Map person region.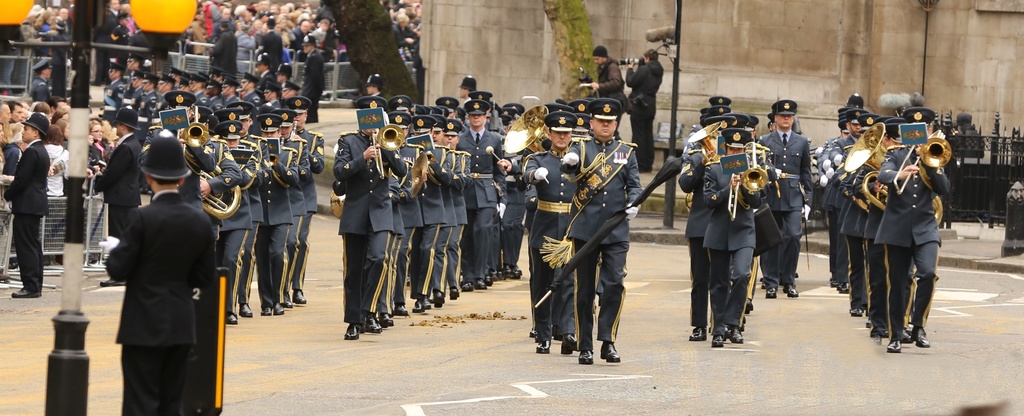
Mapped to [875, 108, 945, 355].
